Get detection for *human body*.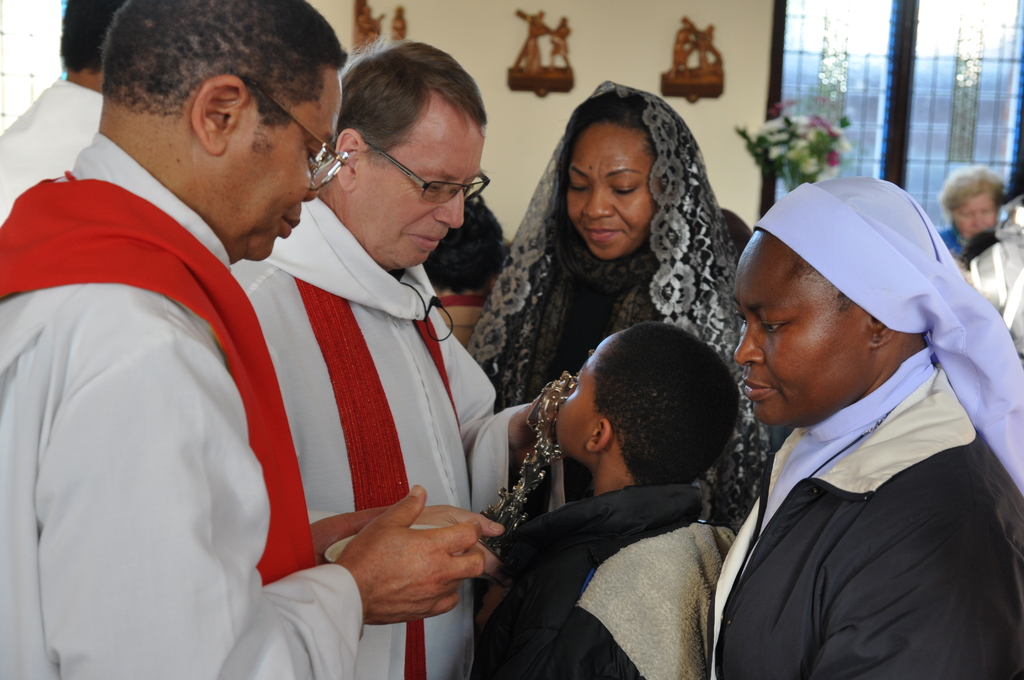
Detection: BBox(0, 0, 1023, 679).
